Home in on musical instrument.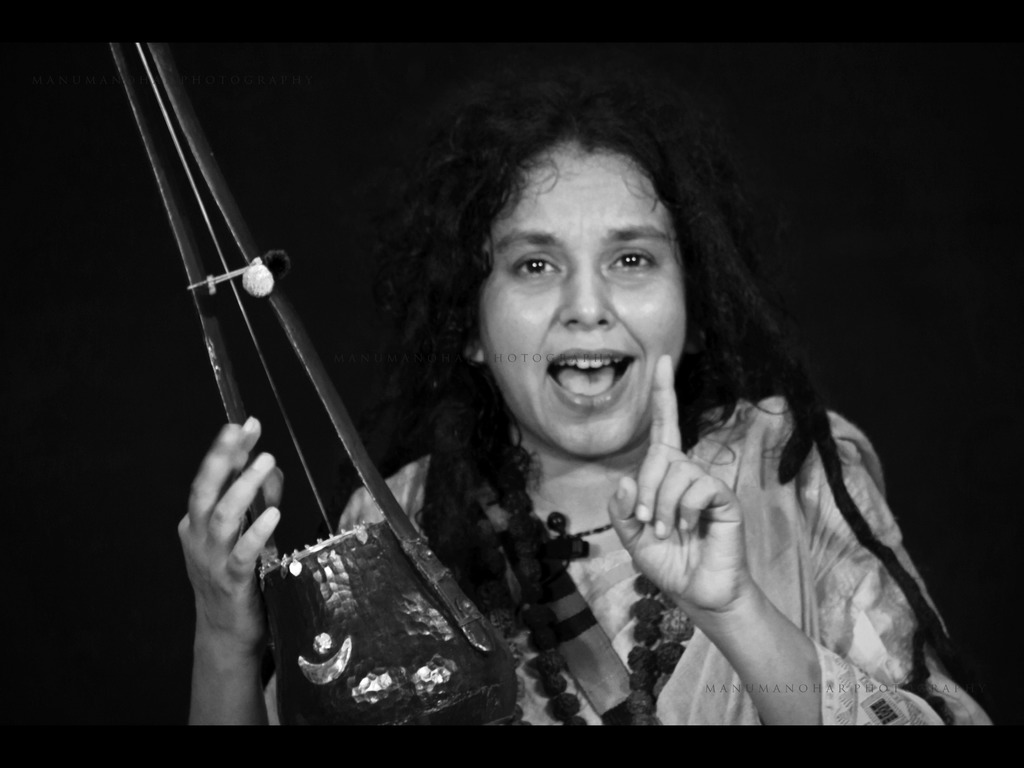
Homed in at region(95, 0, 458, 711).
